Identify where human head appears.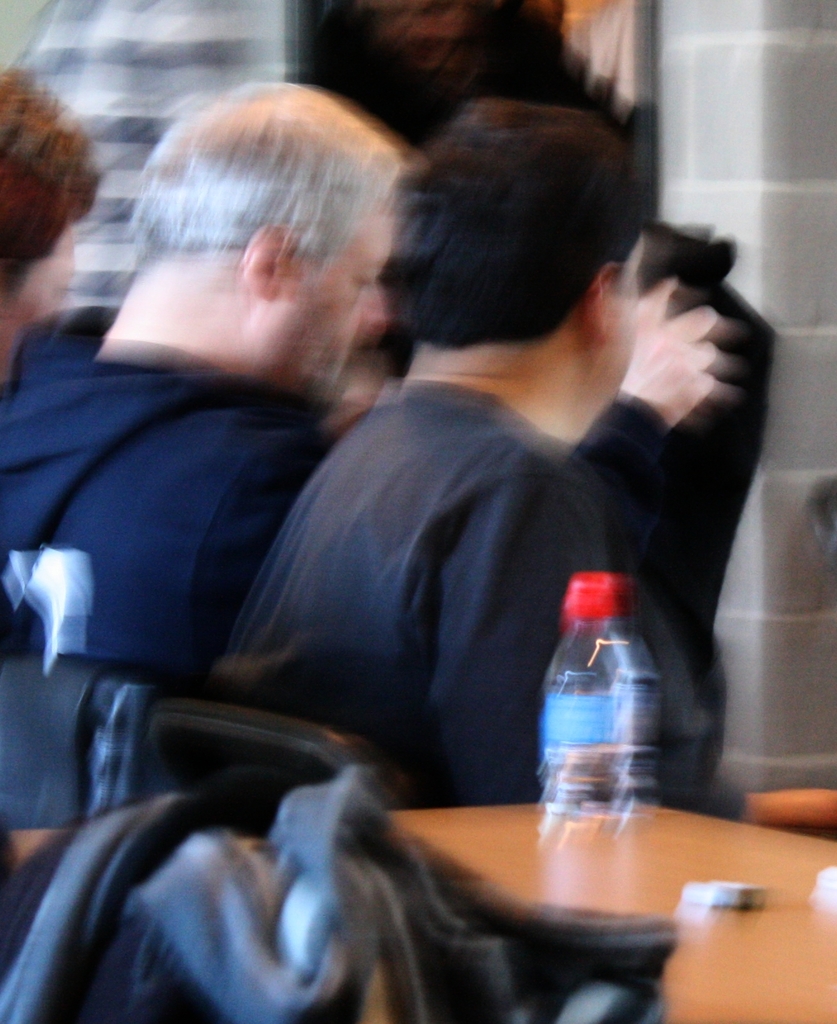
Appears at <bbox>142, 82, 403, 407</bbox>.
